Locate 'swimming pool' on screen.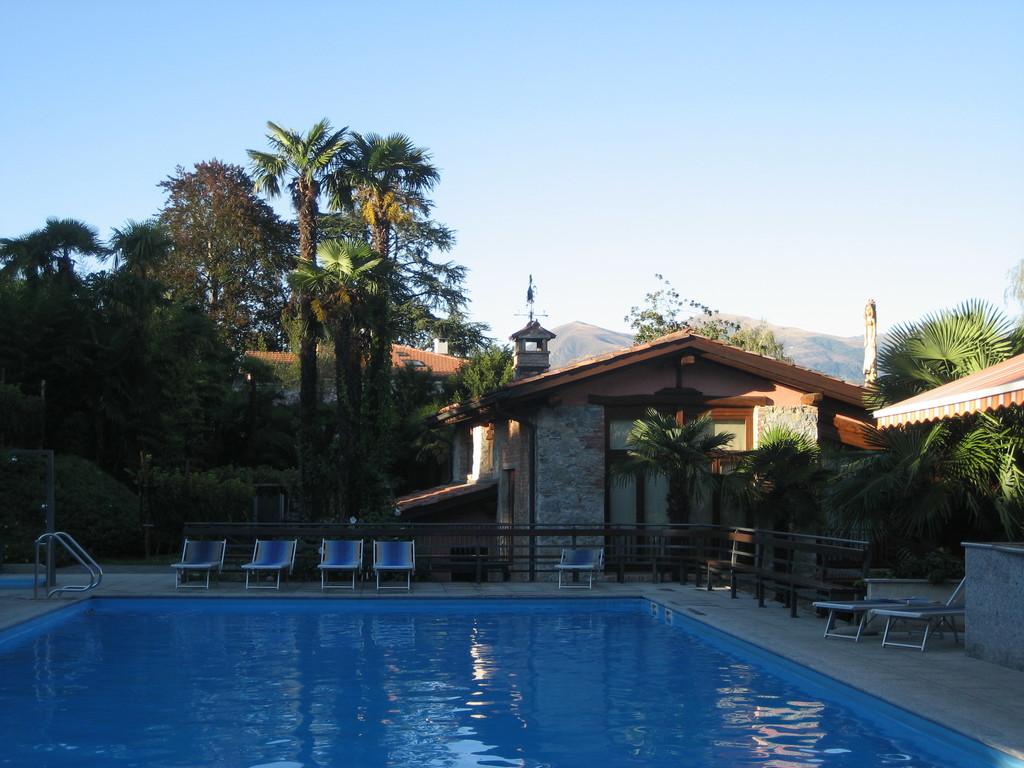
On screen at bbox=(0, 552, 975, 767).
